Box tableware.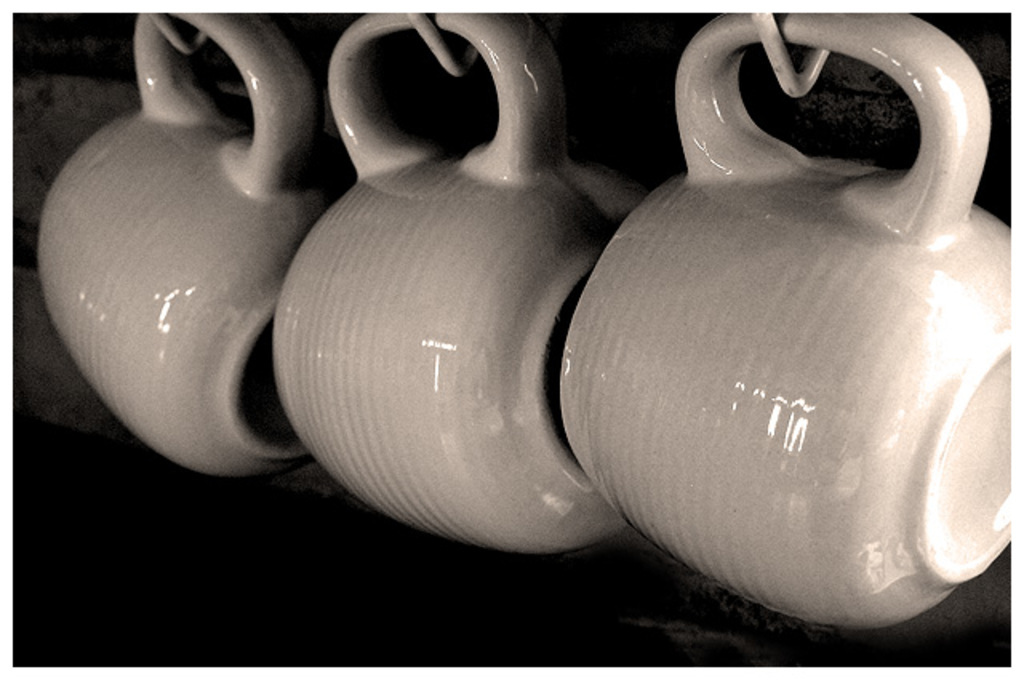
x1=34, y1=10, x2=350, y2=480.
